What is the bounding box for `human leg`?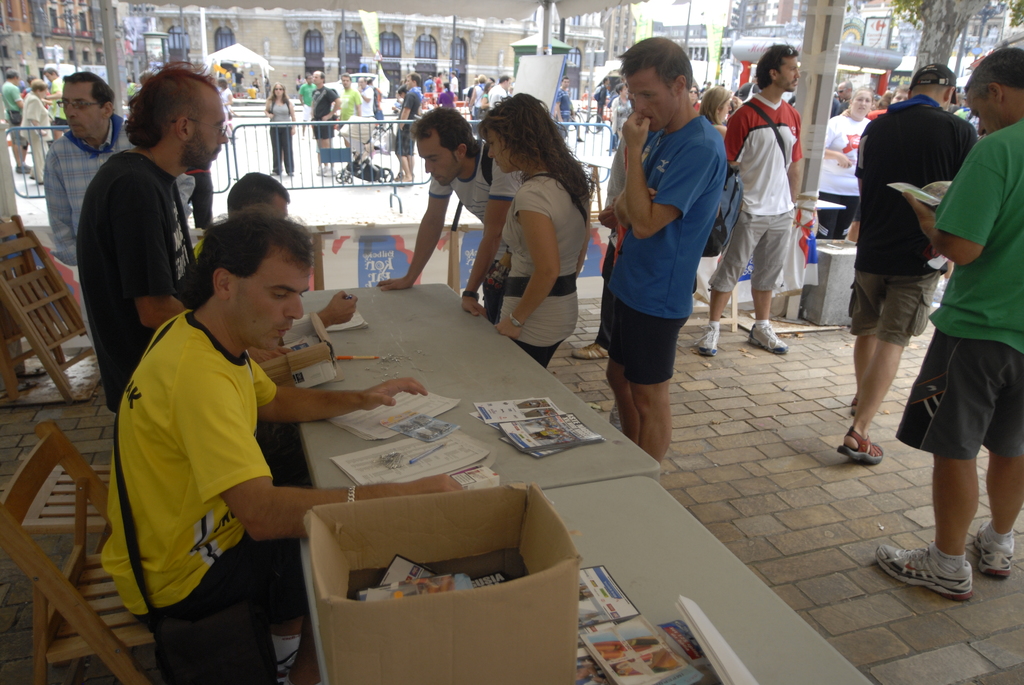
region(978, 344, 1023, 573).
